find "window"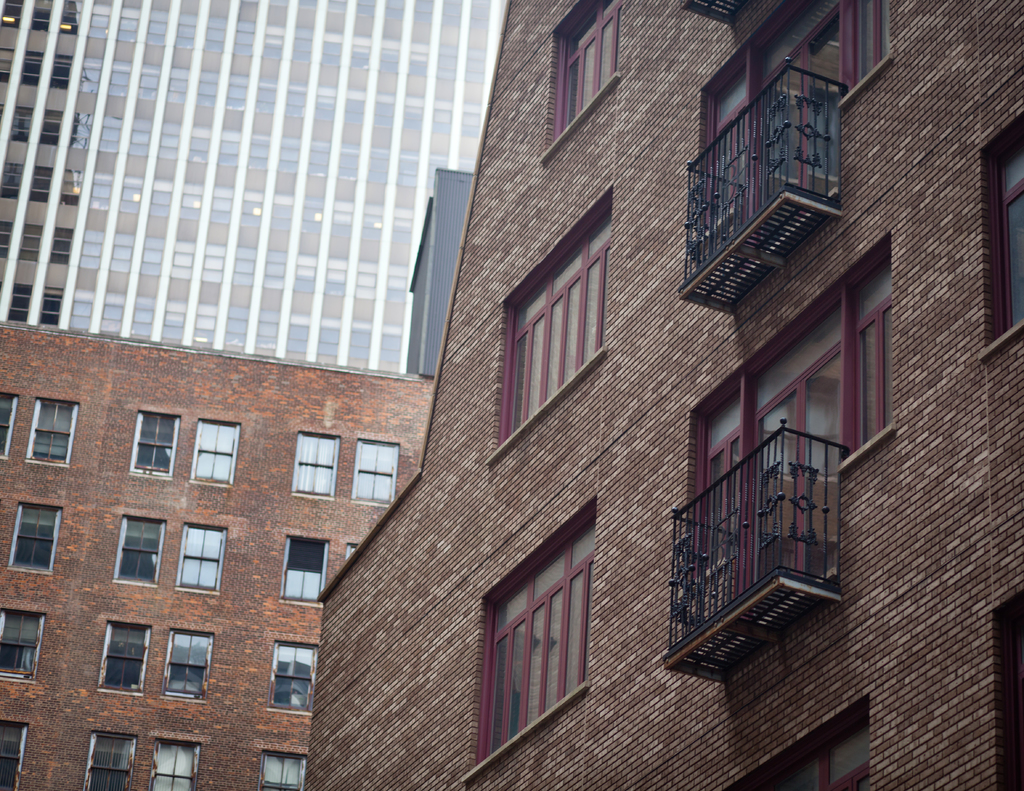
detection(188, 419, 242, 488)
